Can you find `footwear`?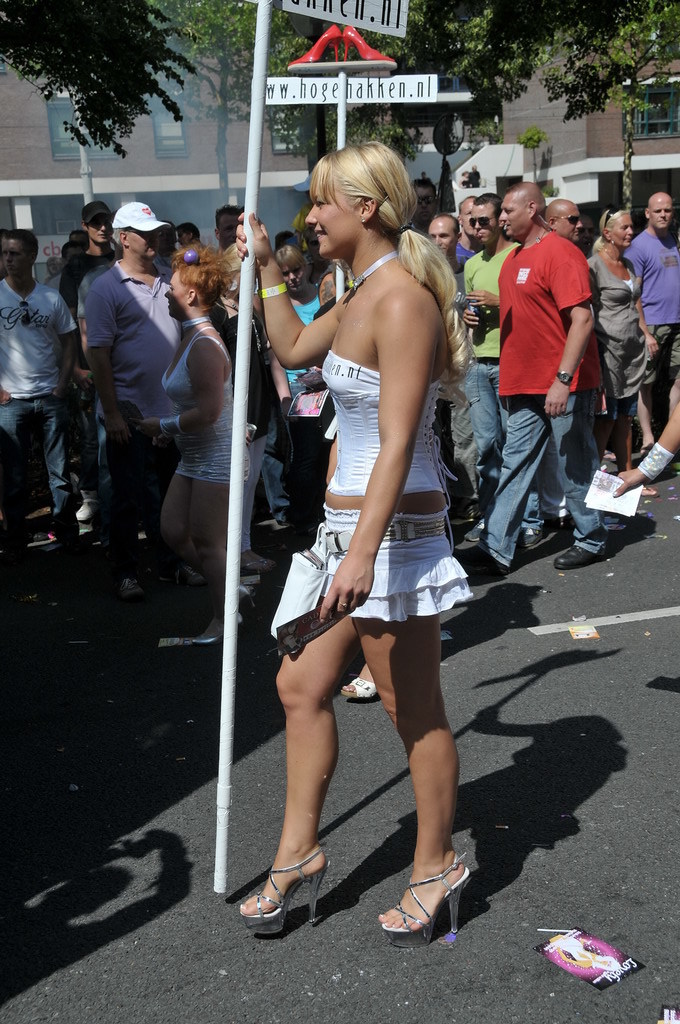
Yes, bounding box: l=515, t=525, r=545, b=550.
